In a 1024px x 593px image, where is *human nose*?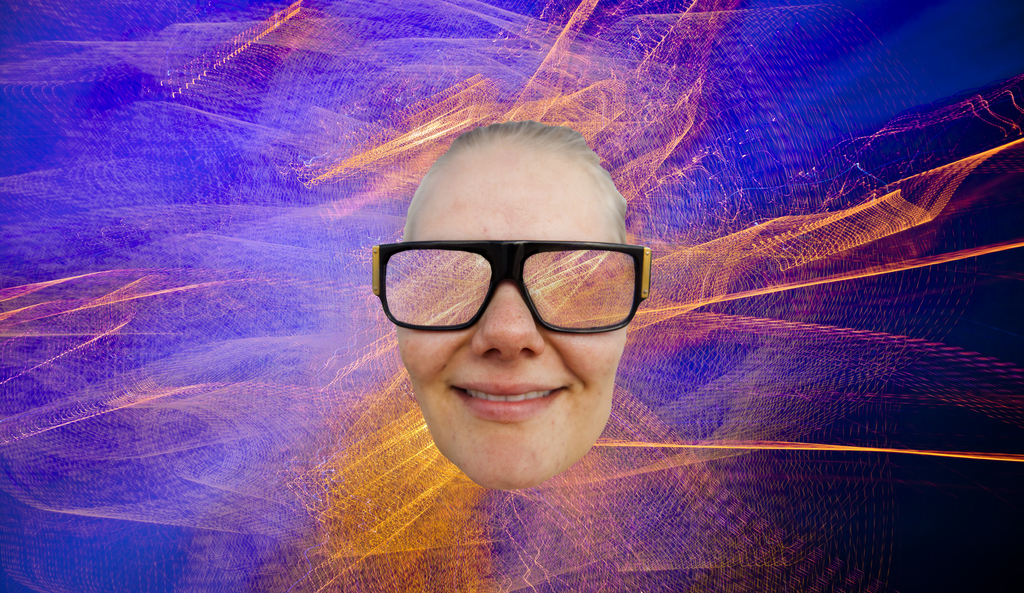
475, 286, 545, 368.
